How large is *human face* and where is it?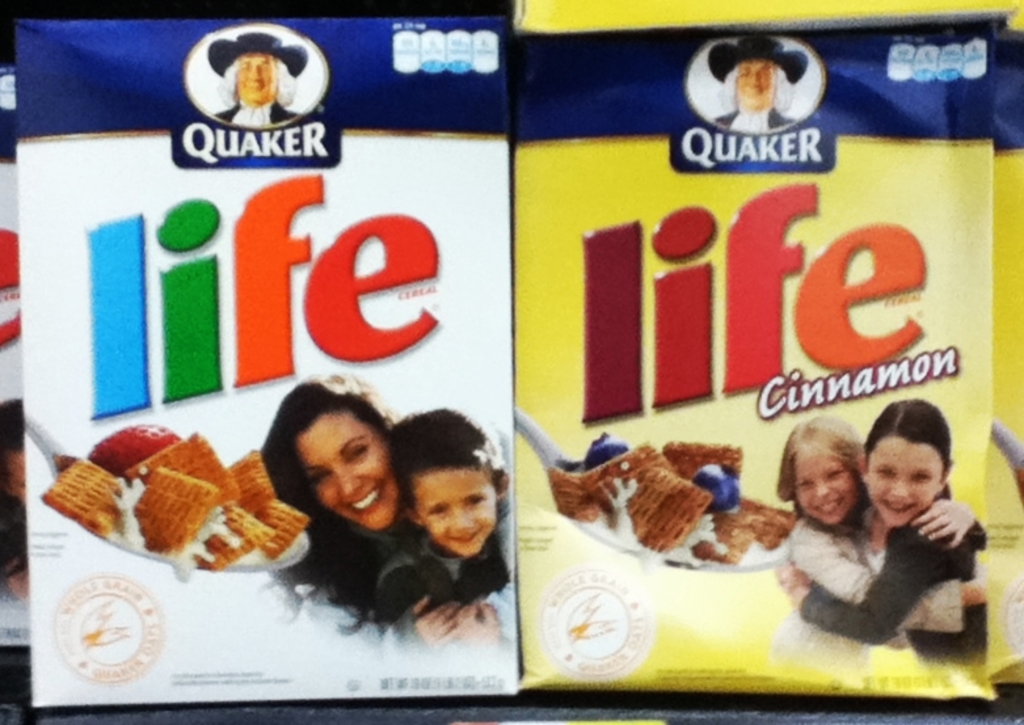
Bounding box: region(233, 50, 278, 108).
